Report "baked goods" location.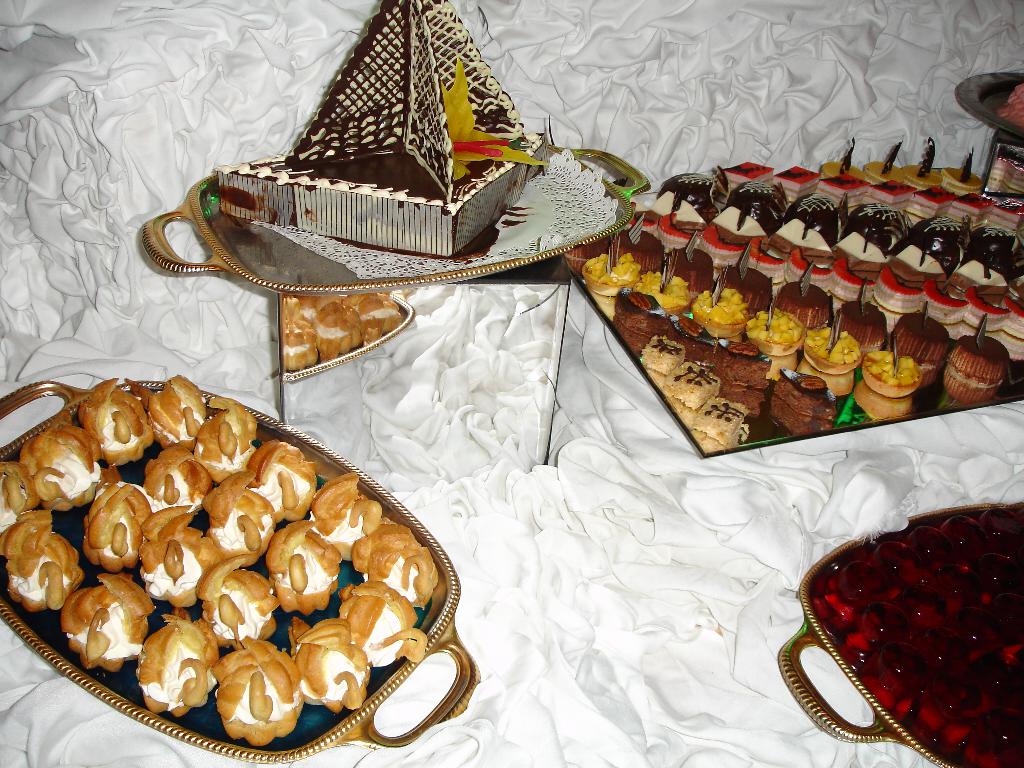
Report: left=249, top=444, right=320, bottom=531.
